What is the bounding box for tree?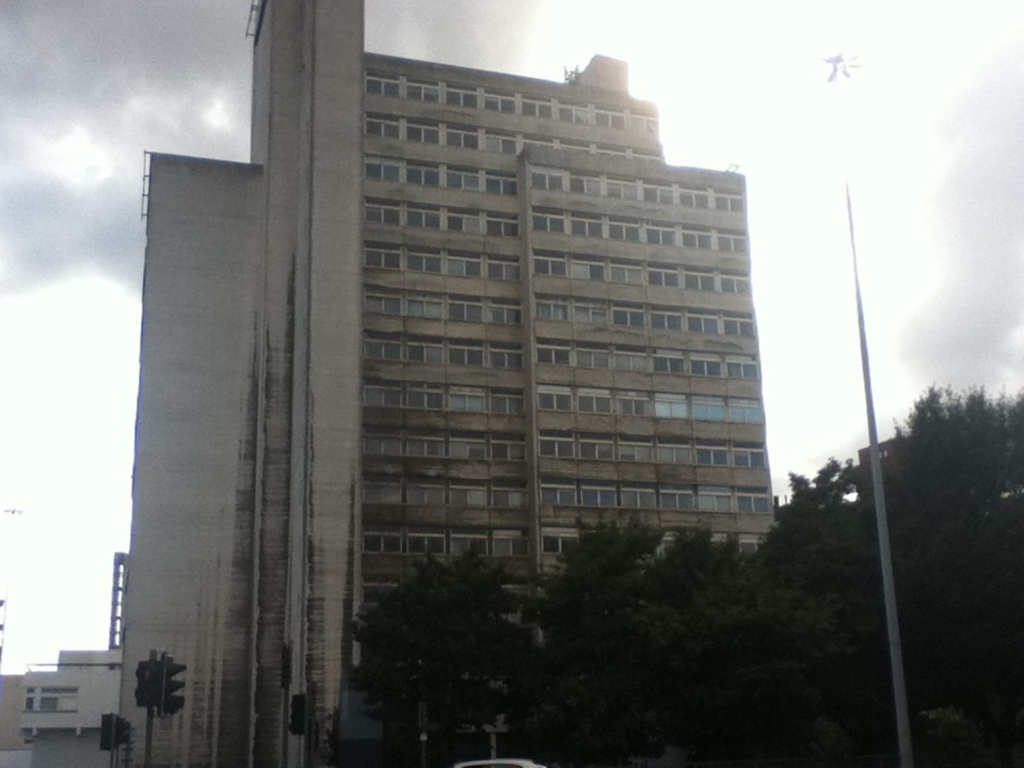
x1=129, y1=643, x2=192, y2=762.
